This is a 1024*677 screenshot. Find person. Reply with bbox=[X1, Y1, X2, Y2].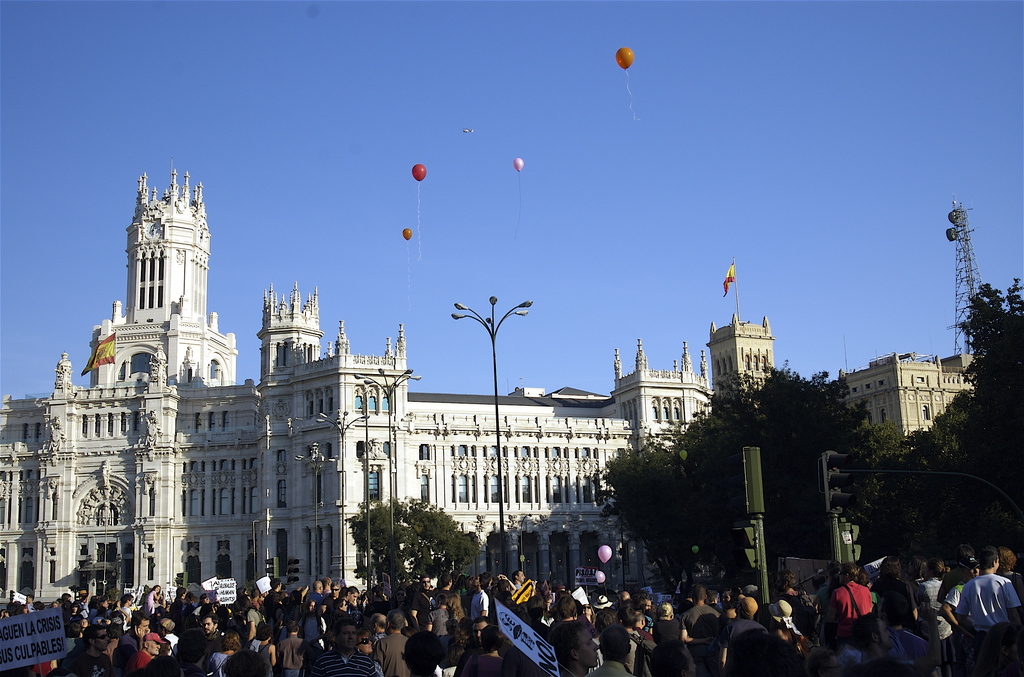
bbox=[451, 575, 466, 594].
